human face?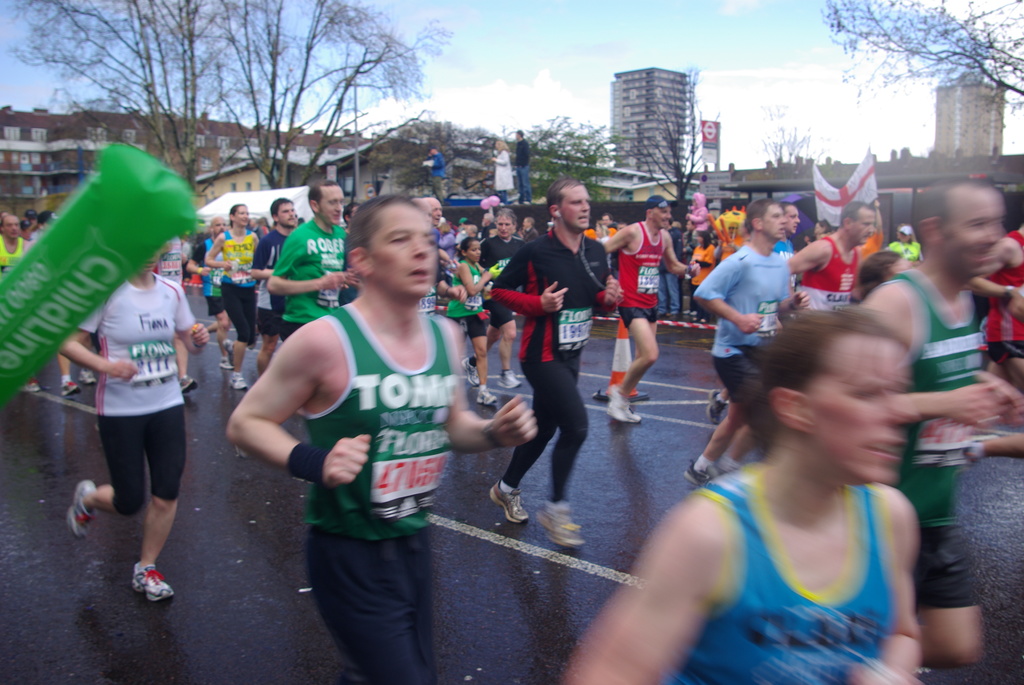
(319,186,345,224)
